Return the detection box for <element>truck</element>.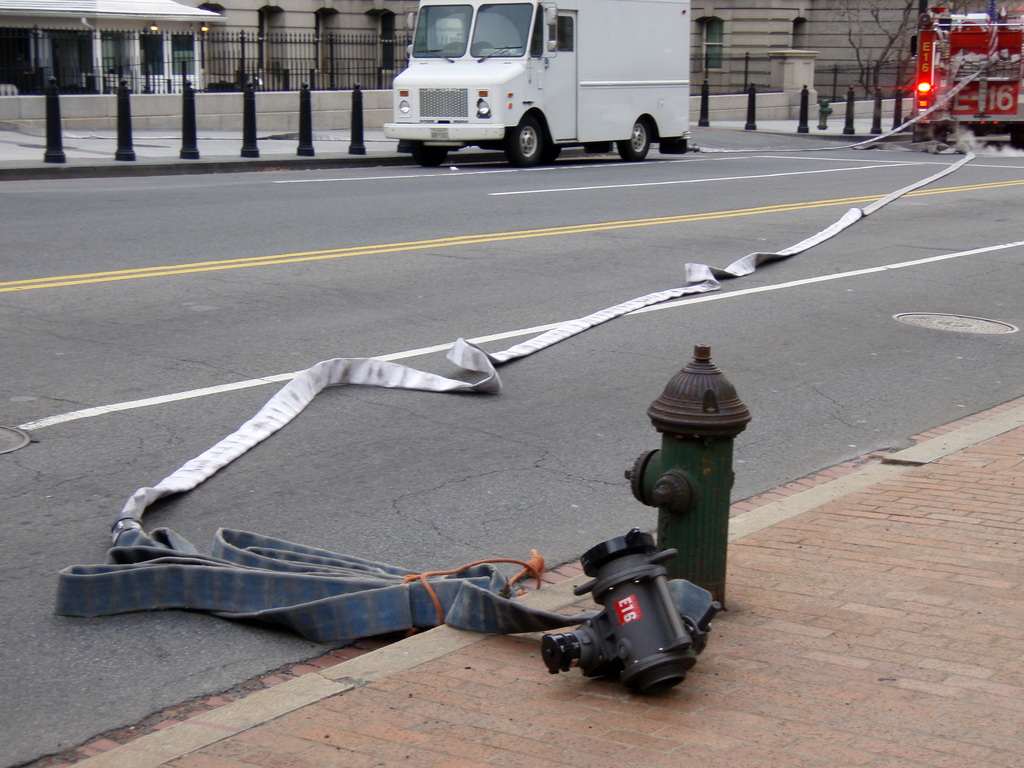
{"left": 390, "top": 10, "right": 694, "bottom": 160}.
